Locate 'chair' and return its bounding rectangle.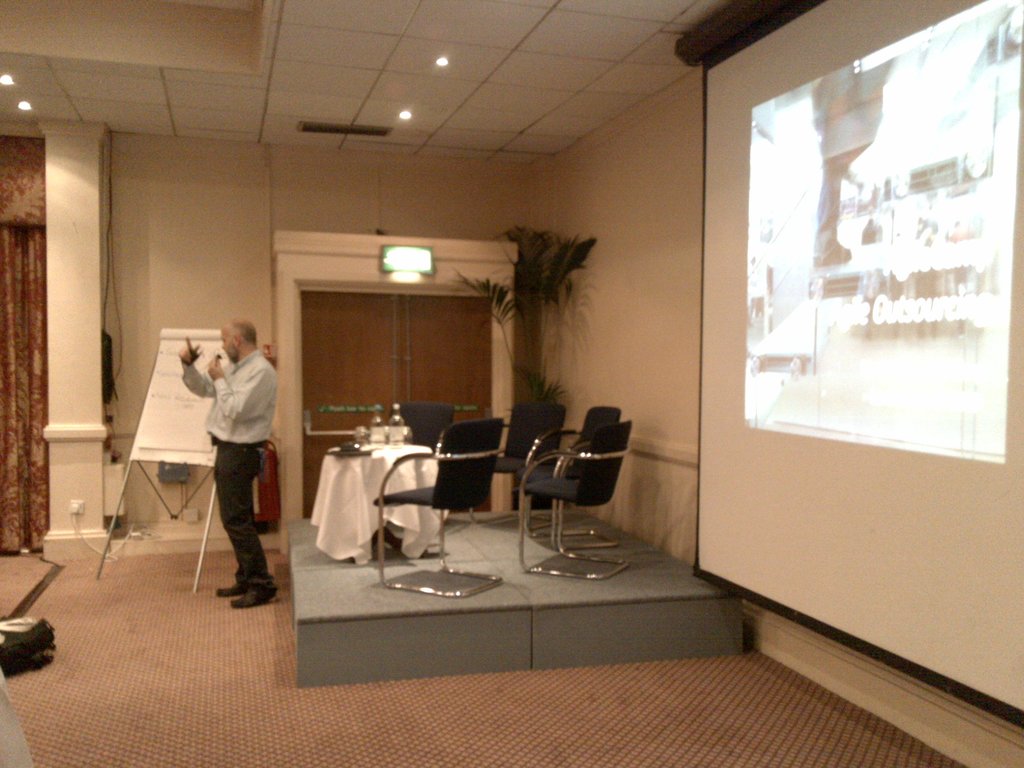
<box>388,403,457,458</box>.
